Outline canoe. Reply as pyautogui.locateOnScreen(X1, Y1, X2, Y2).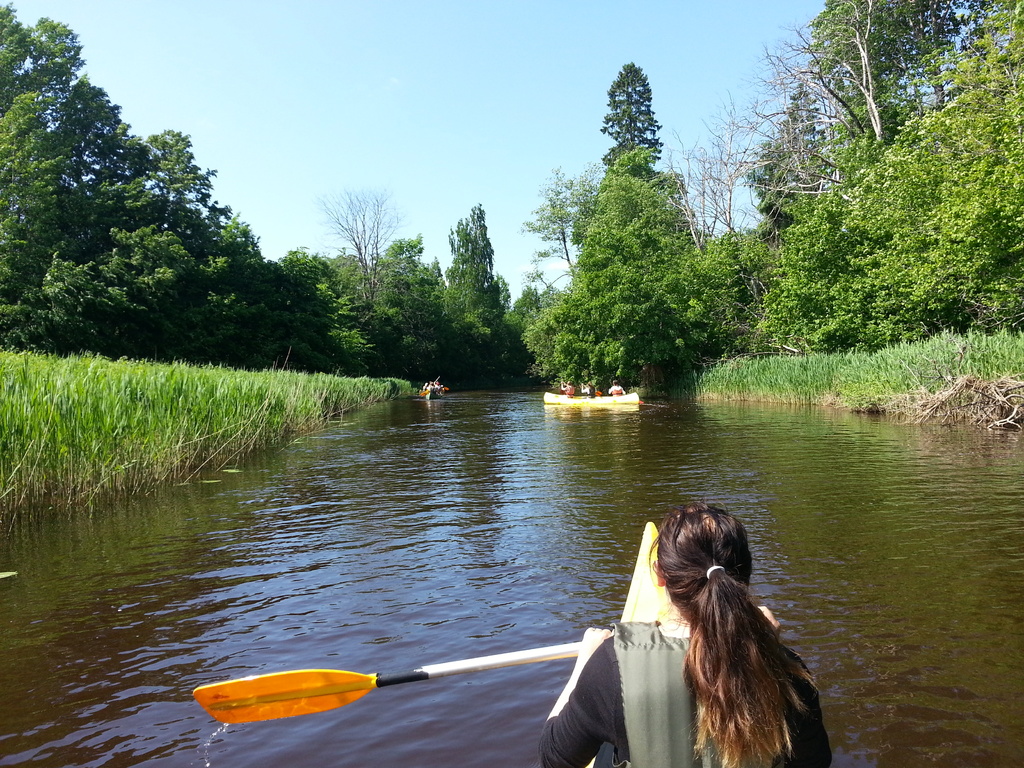
pyautogui.locateOnScreen(541, 384, 639, 410).
